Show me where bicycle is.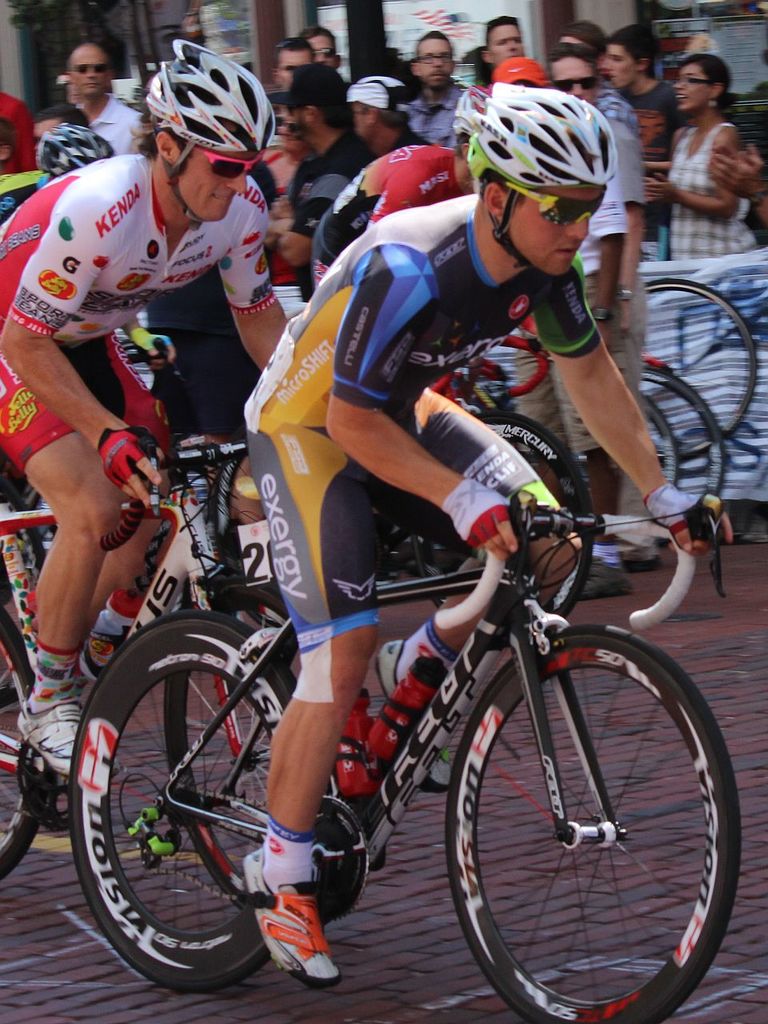
bicycle is at (0,431,454,874).
